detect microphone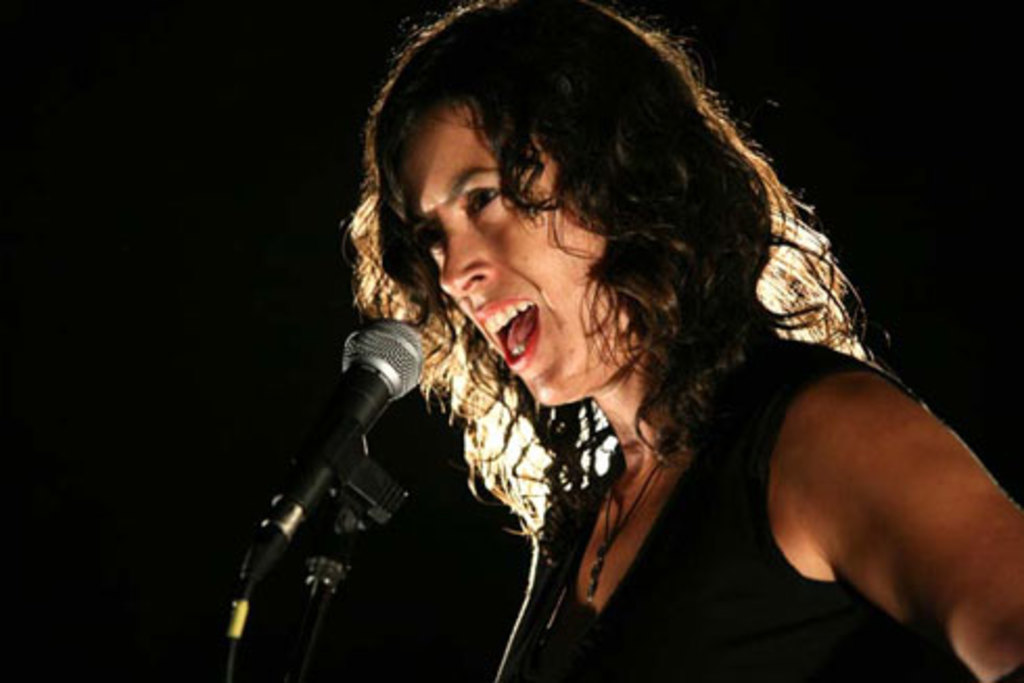
{"left": 222, "top": 315, "right": 483, "bottom": 635}
